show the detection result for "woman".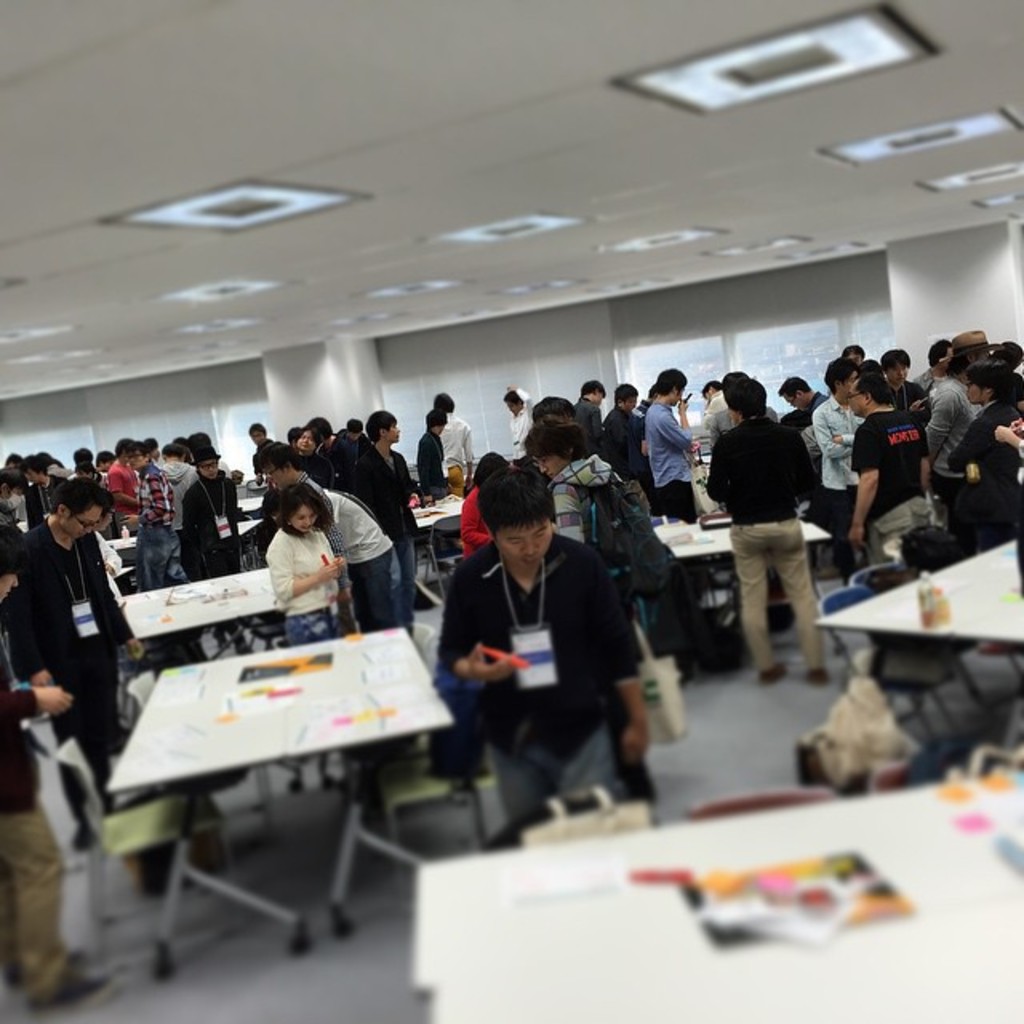
(234, 486, 357, 634).
